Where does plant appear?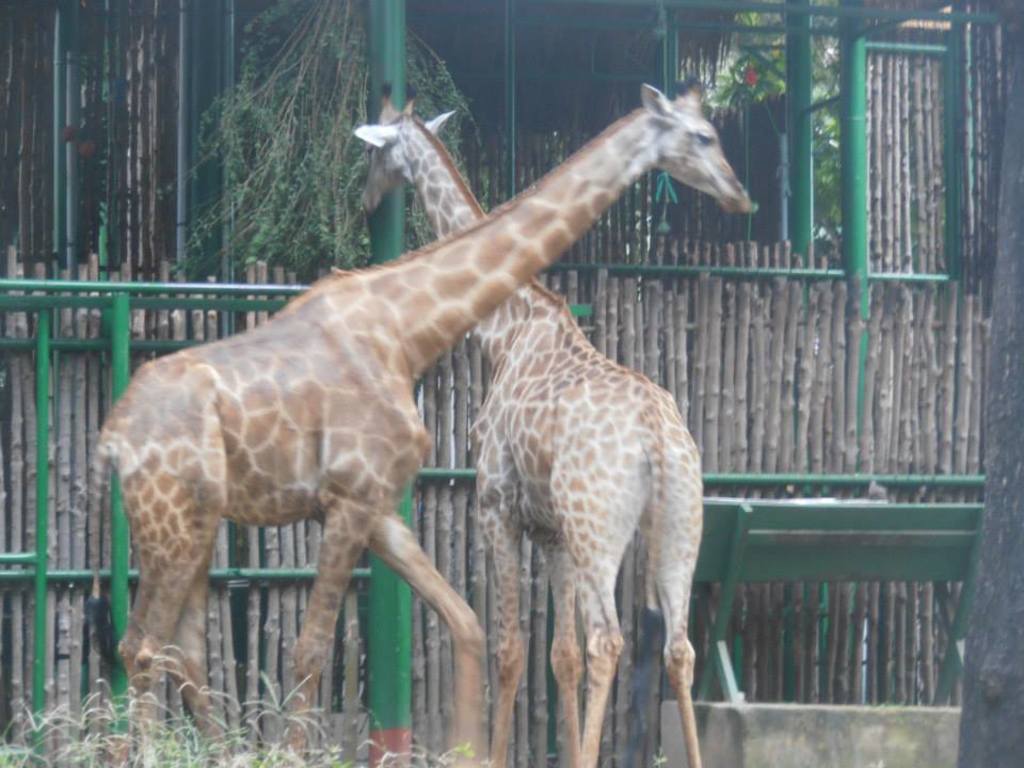
Appears at [x1=650, y1=743, x2=669, y2=767].
